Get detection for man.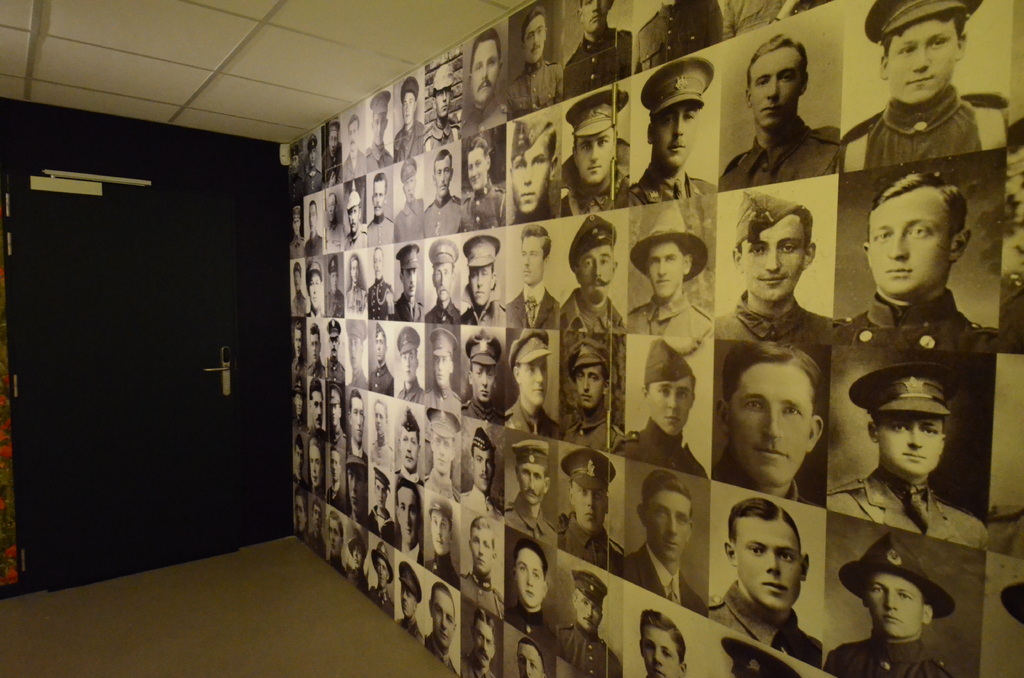
Detection: 397,411,426,490.
